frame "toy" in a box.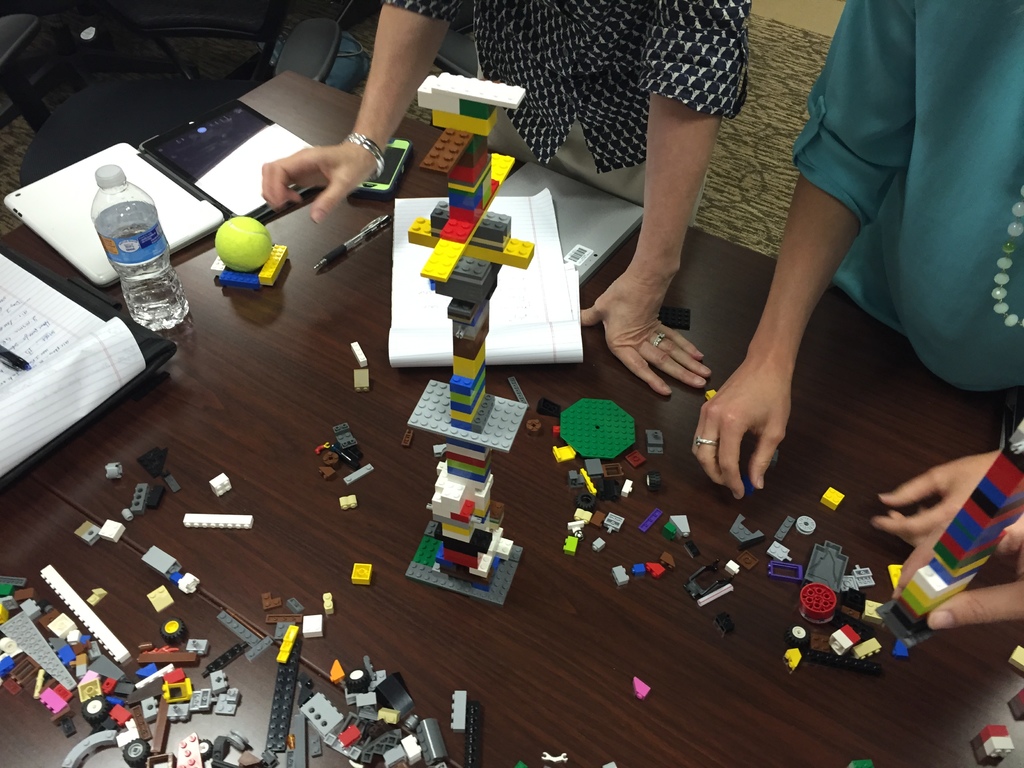
l=1007, t=647, r=1023, b=673.
